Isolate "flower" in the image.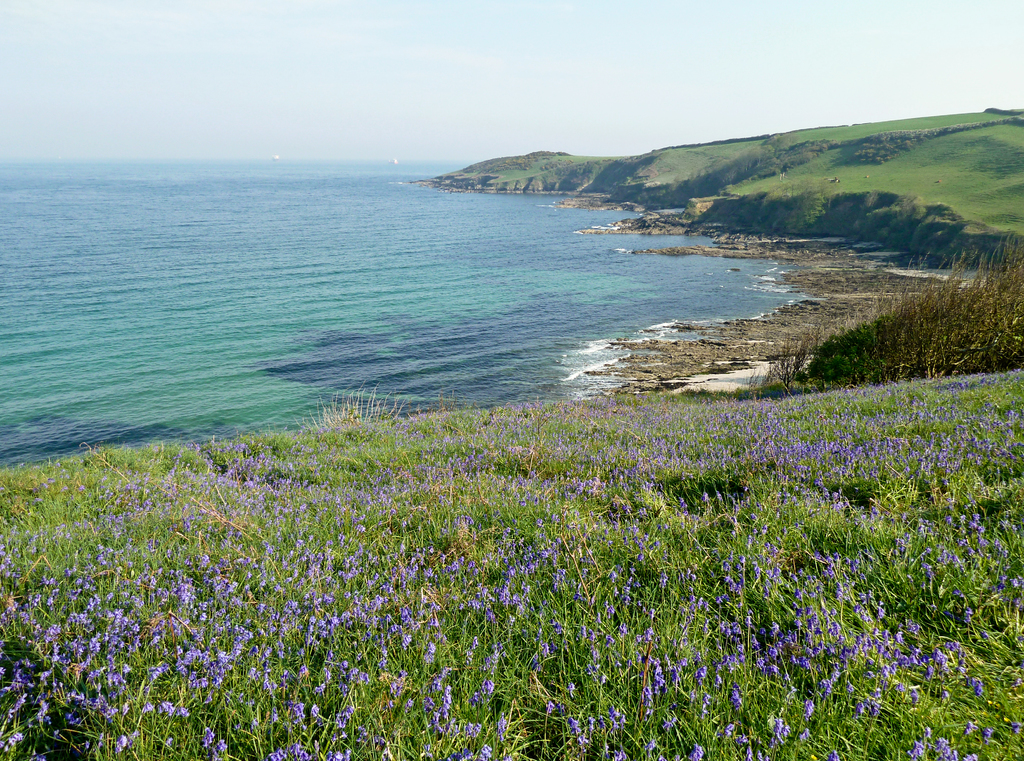
Isolated region: [left=308, top=703, right=322, bottom=715].
